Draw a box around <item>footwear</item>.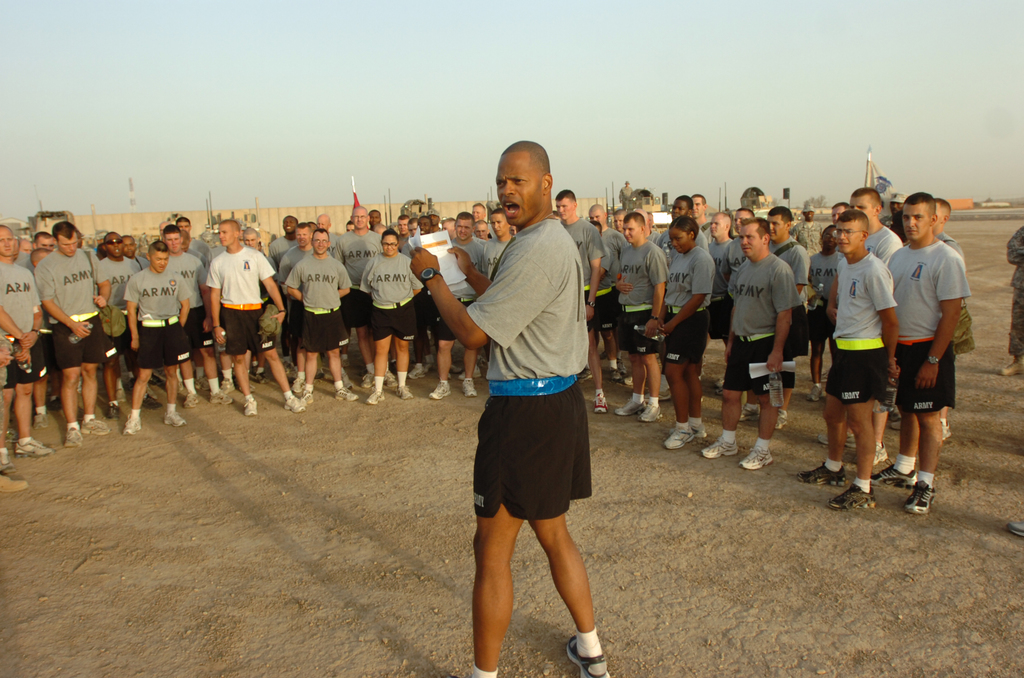
detection(904, 480, 937, 515).
